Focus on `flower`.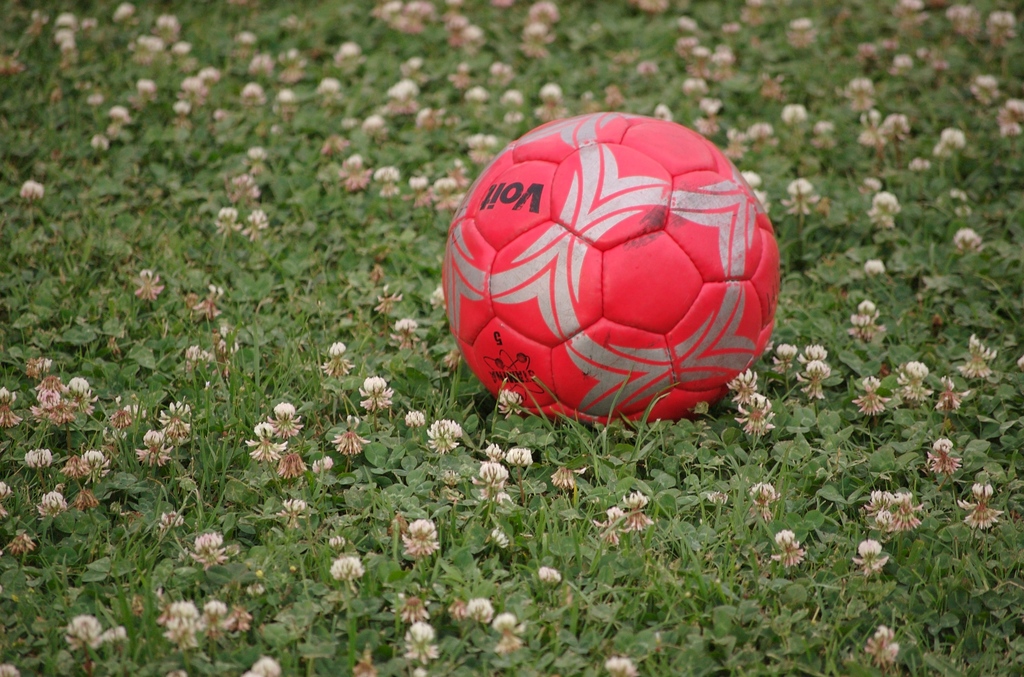
Focused at (88, 131, 111, 157).
